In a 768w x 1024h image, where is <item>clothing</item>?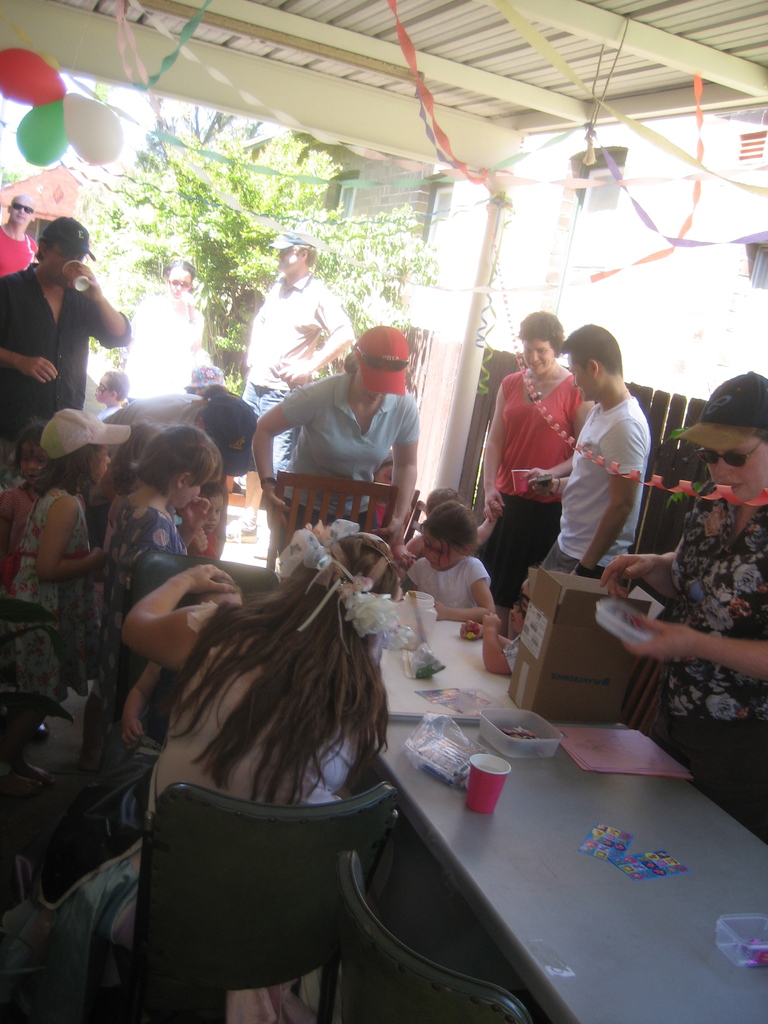
x1=77, y1=491, x2=191, y2=746.
